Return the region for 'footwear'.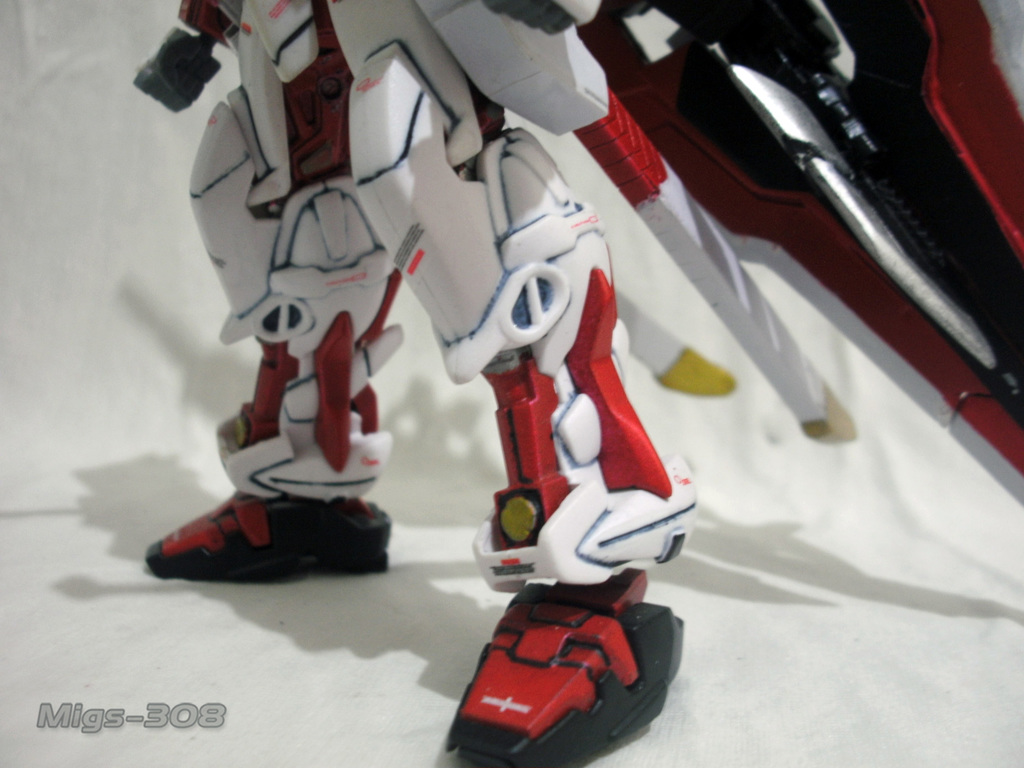
x1=133, y1=493, x2=383, y2=584.
